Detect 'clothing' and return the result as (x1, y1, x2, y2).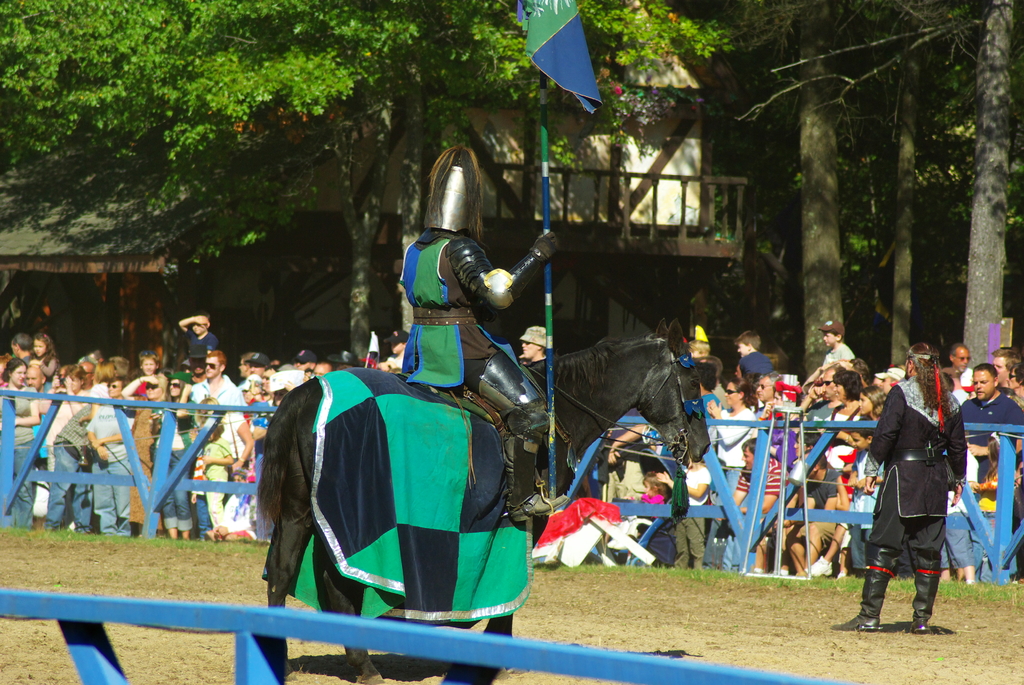
(402, 231, 511, 407).
